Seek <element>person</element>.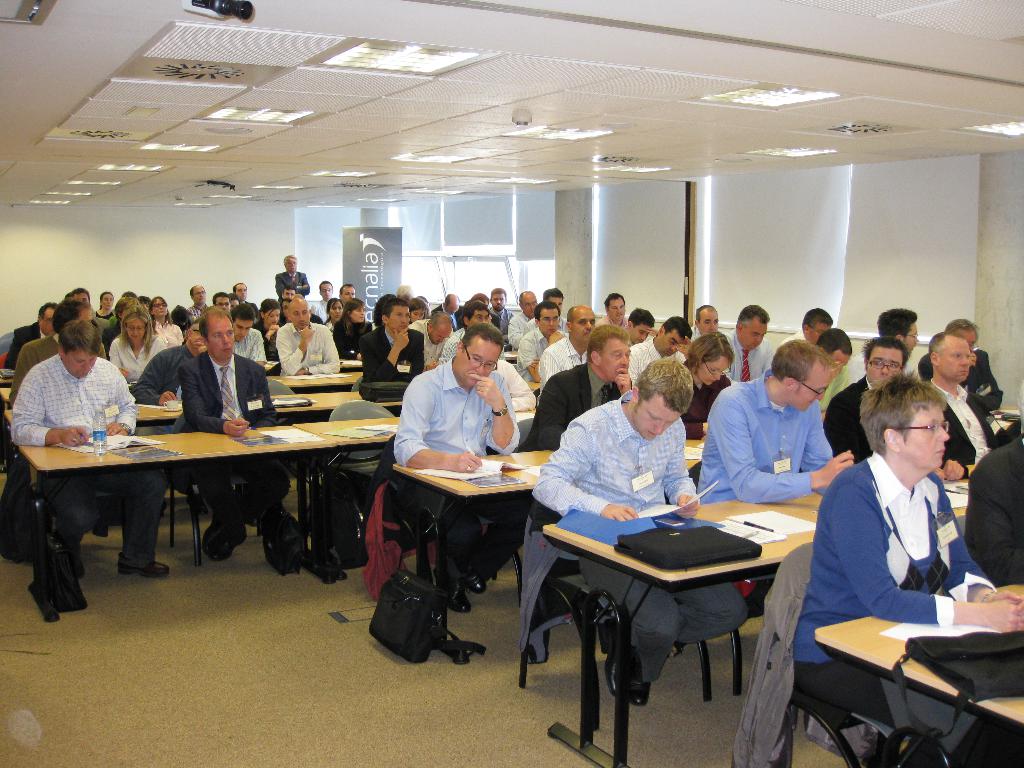
select_region(690, 336, 732, 445).
